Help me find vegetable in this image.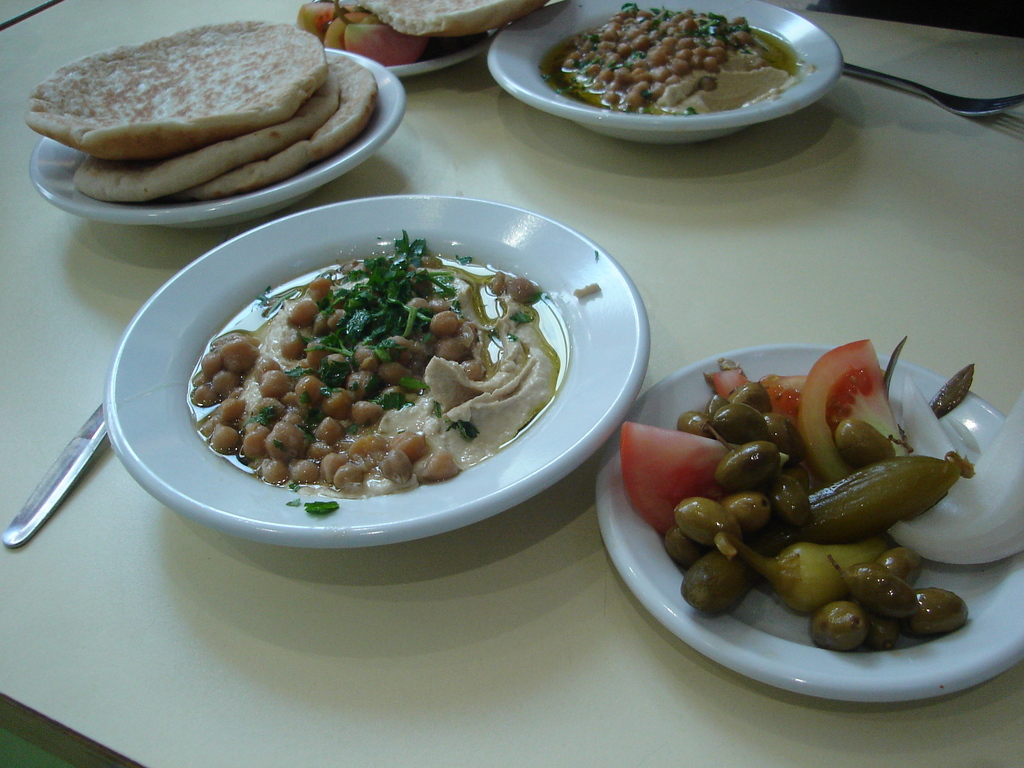
Found it: rect(300, 1, 332, 42).
